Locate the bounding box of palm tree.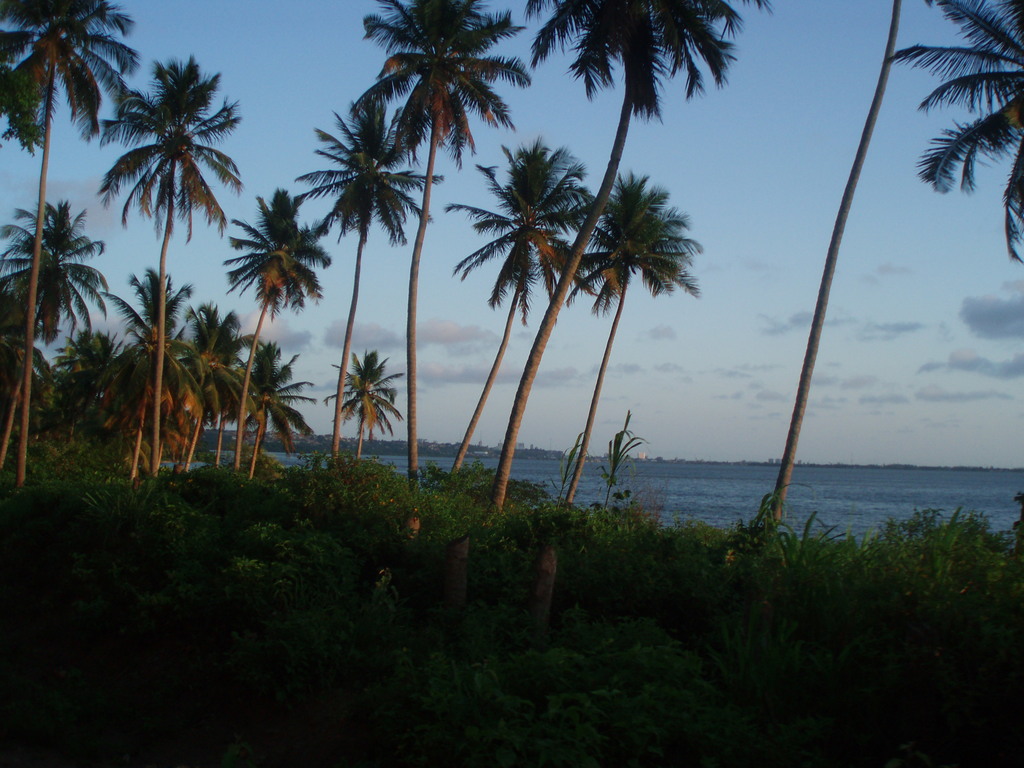
Bounding box: rect(88, 49, 242, 486).
